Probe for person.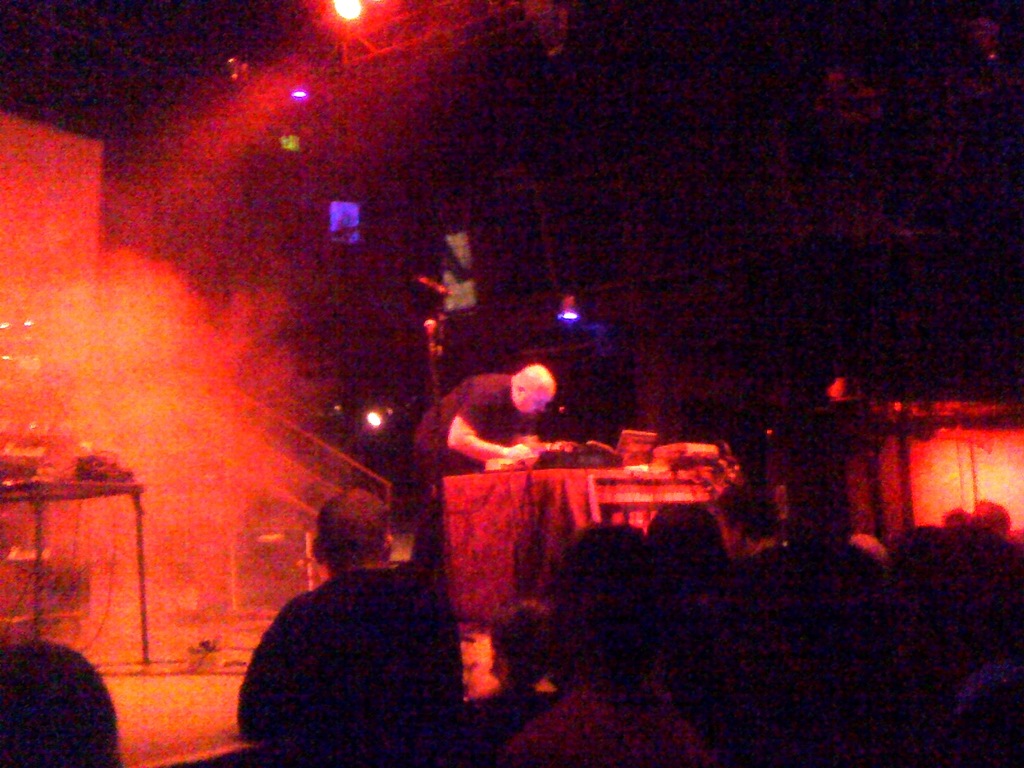
Probe result: (left=5, top=644, right=128, bottom=767).
